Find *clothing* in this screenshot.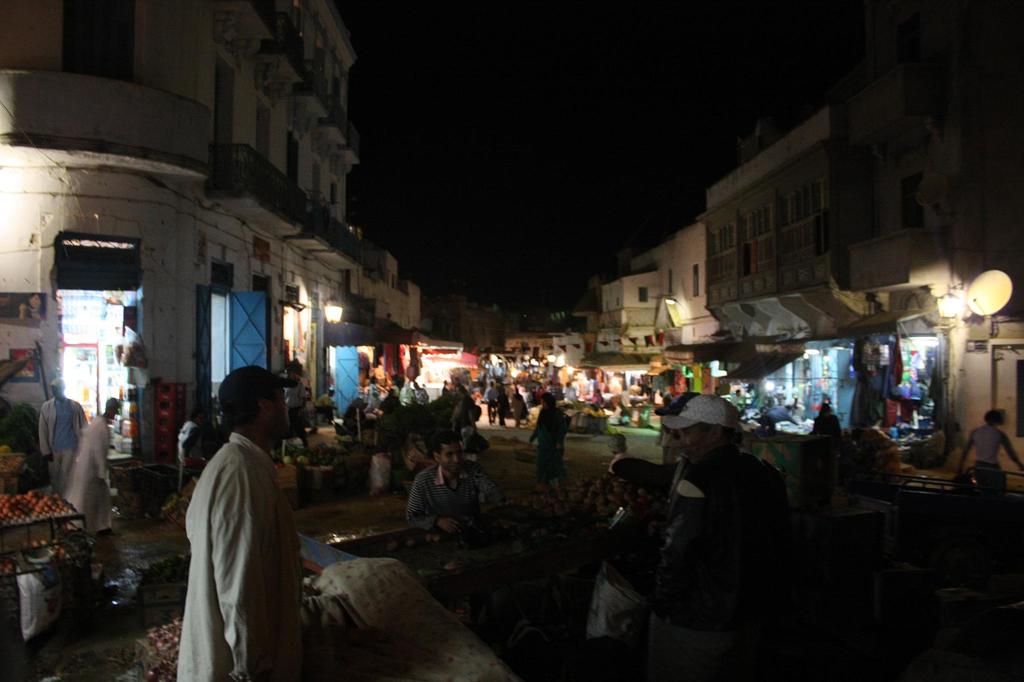
The bounding box for *clothing* is x1=651 y1=442 x2=780 y2=681.
